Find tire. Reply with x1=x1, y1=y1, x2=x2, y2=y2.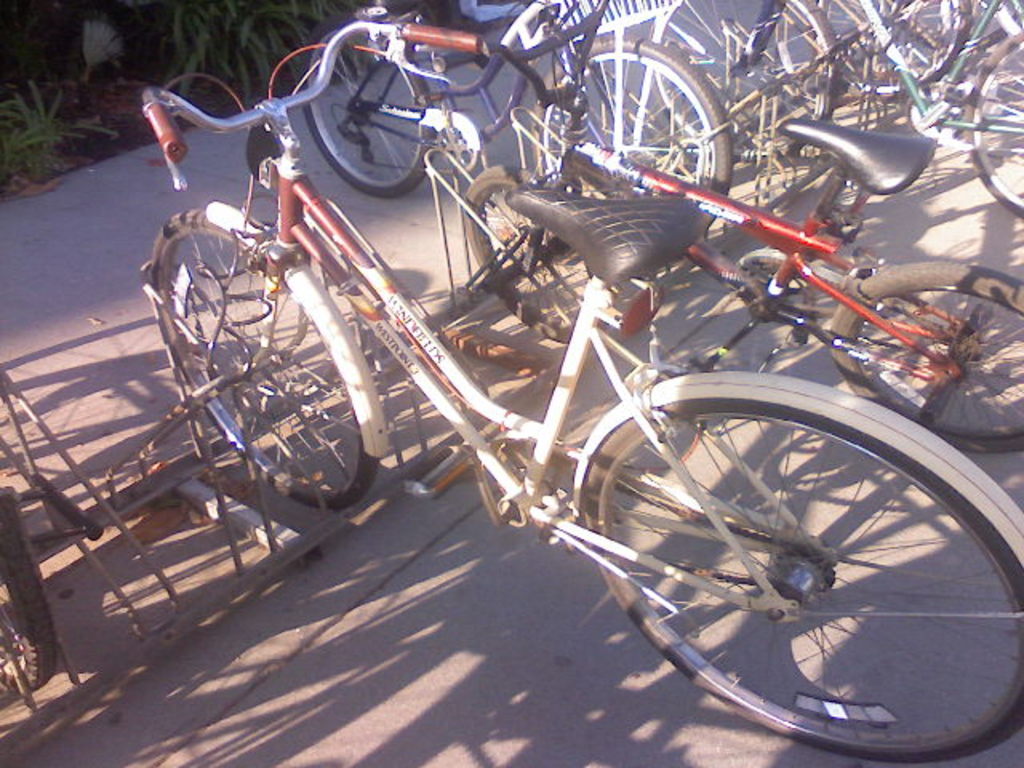
x1=0, y1=494, x2=59, y2=701.
